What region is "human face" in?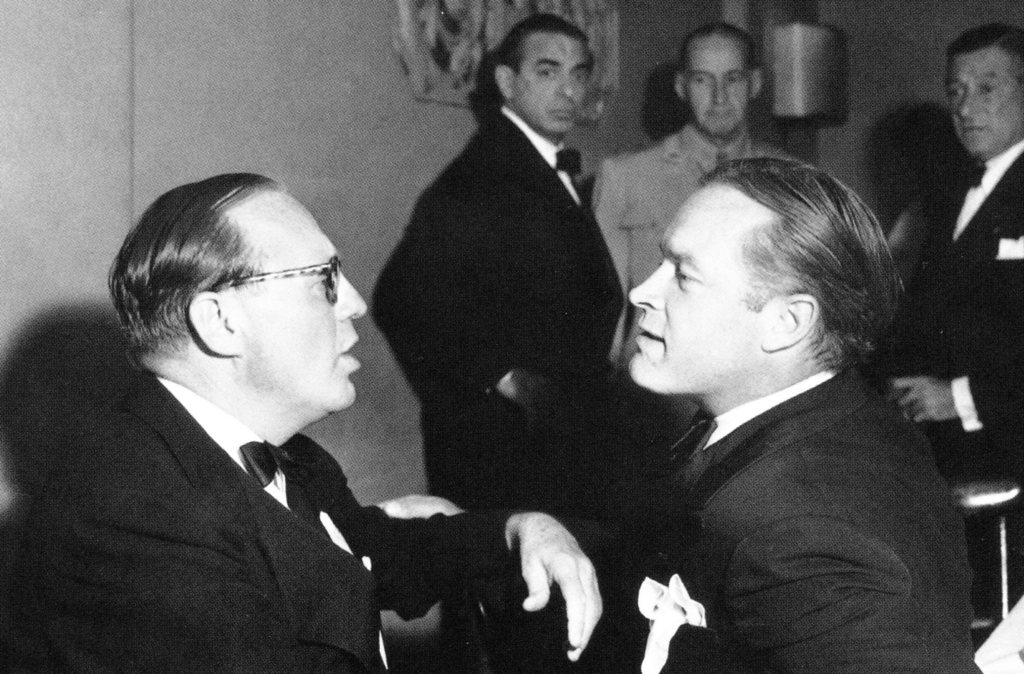
[x1=515, y1=36, x2=591, y2=131].
